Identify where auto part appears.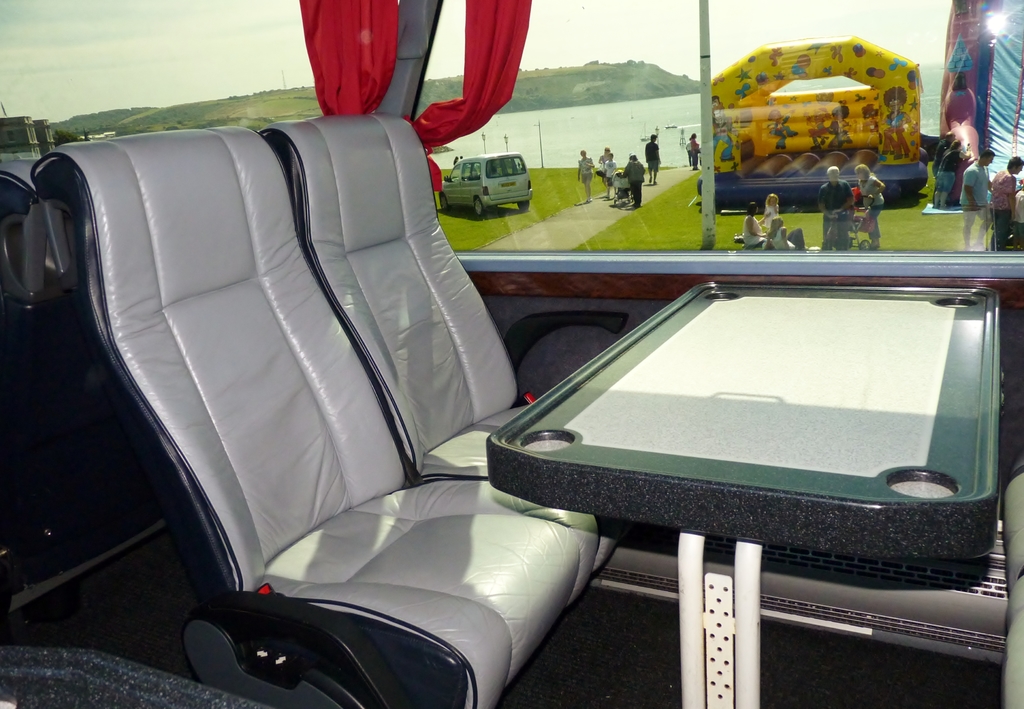
Appears at detection(436, 161, 461, 189).
